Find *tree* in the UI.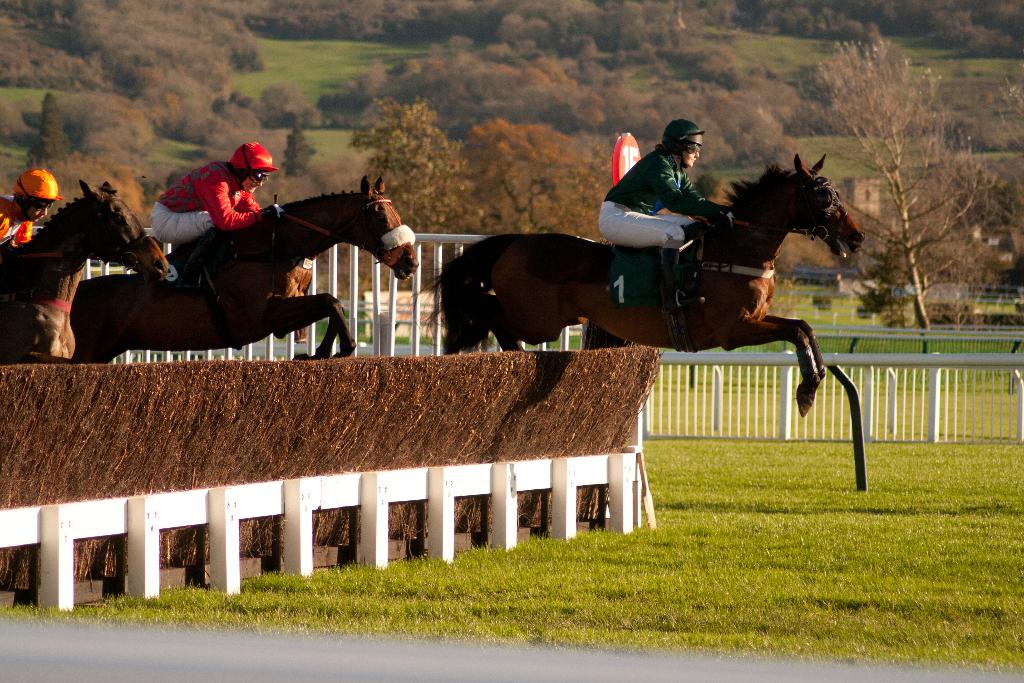
UI element at crop(826, 13, 995, 350).
